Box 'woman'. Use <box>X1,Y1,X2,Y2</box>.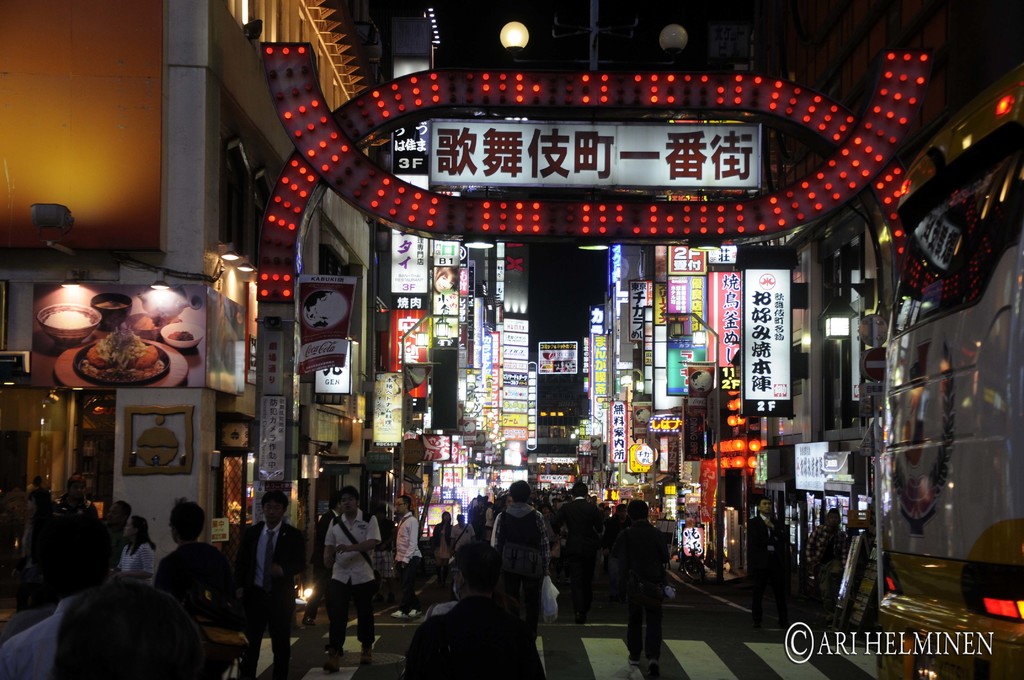
<box>432,509,452,587</box>.
